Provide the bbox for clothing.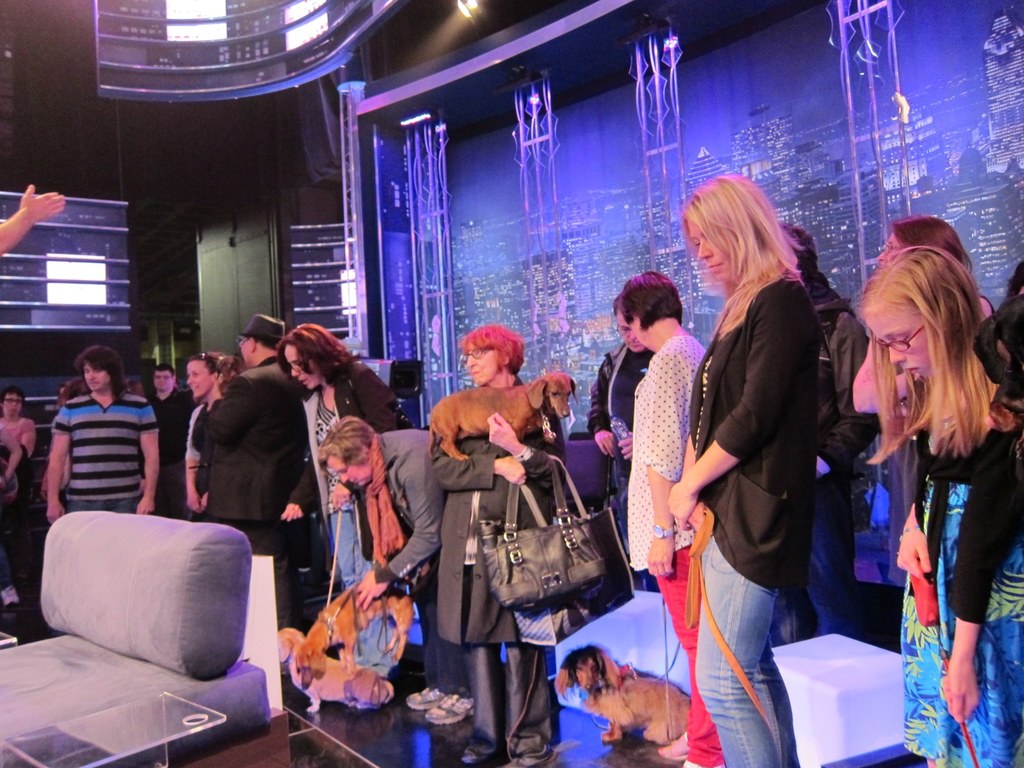
rect(630, 337, 698, 609).
